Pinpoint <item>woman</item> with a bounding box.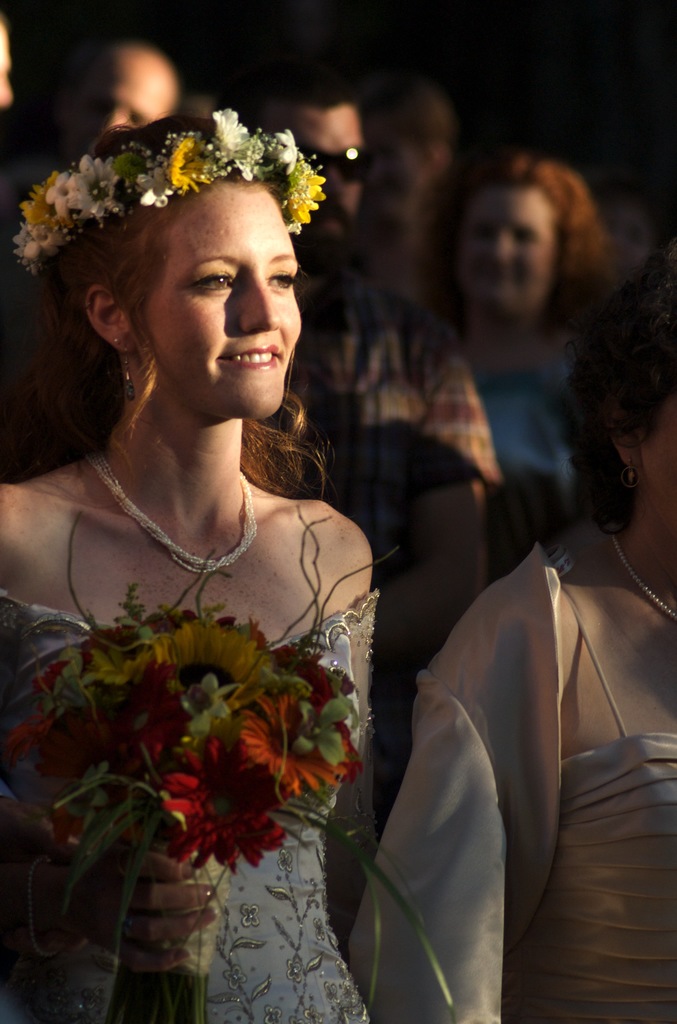
box=[13, 54, 395, 1023].
